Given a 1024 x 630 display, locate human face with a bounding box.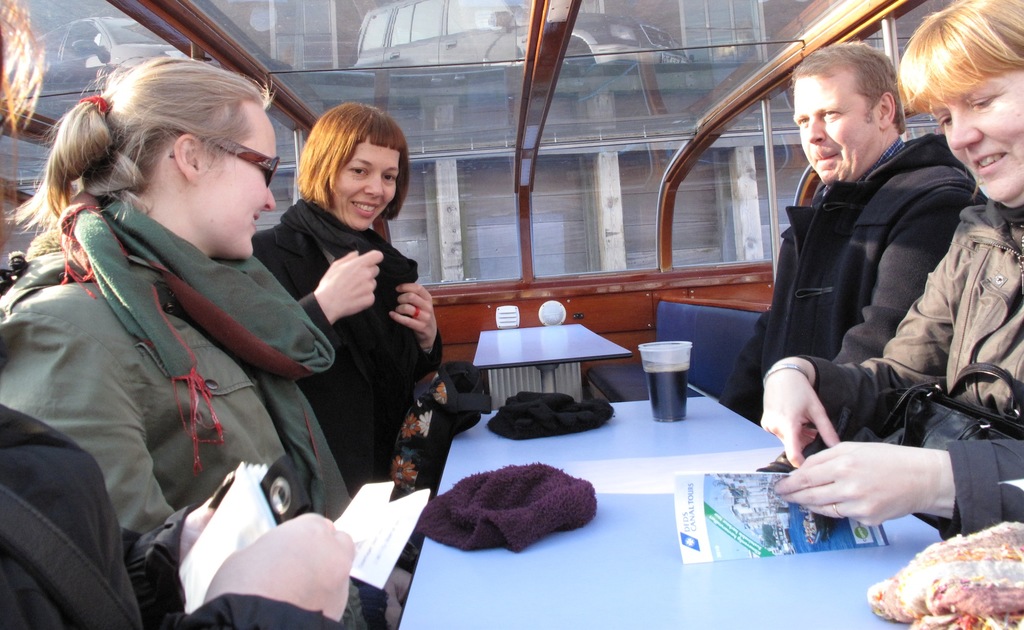
Located: box(932, 63, 1023, 206).
